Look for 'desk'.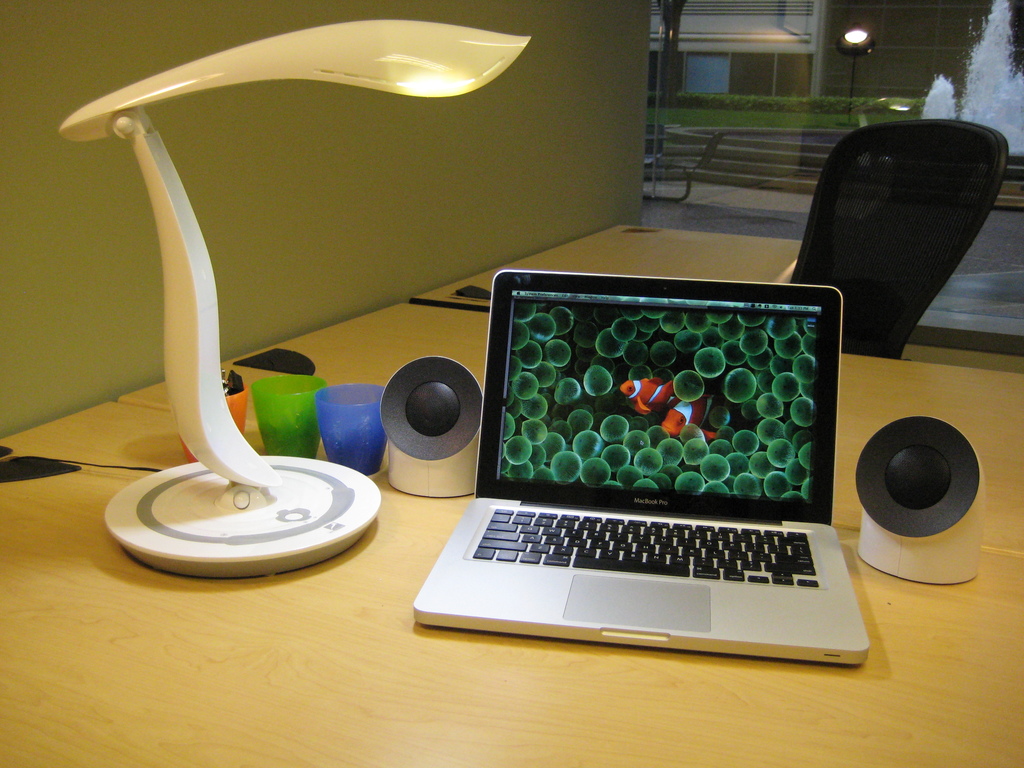
Found: (x1=0, y1=399, x2=1023, y2=767).
